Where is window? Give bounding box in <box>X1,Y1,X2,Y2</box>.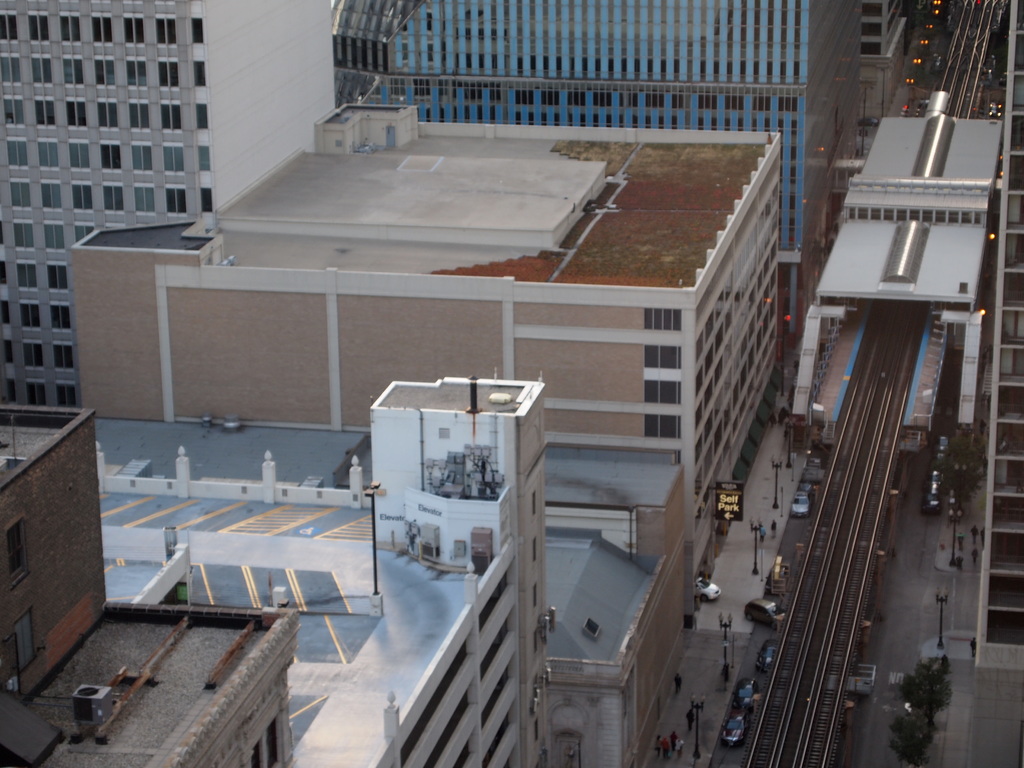
<box>1005,307,1023,347</box>.
